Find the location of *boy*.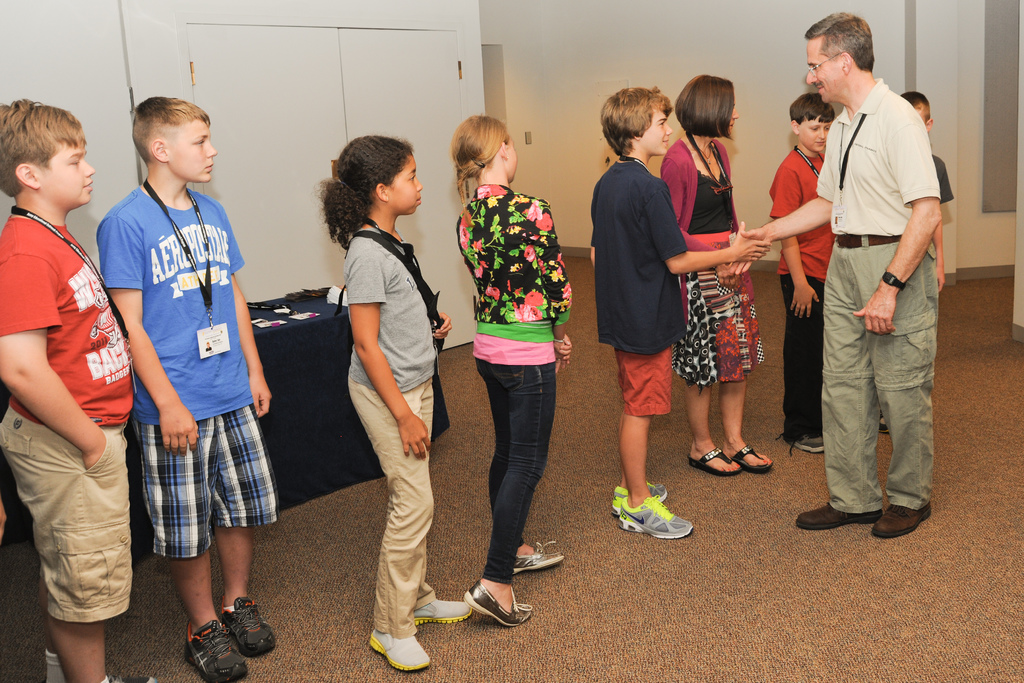
Location: region(0, 97, 184, 682).
